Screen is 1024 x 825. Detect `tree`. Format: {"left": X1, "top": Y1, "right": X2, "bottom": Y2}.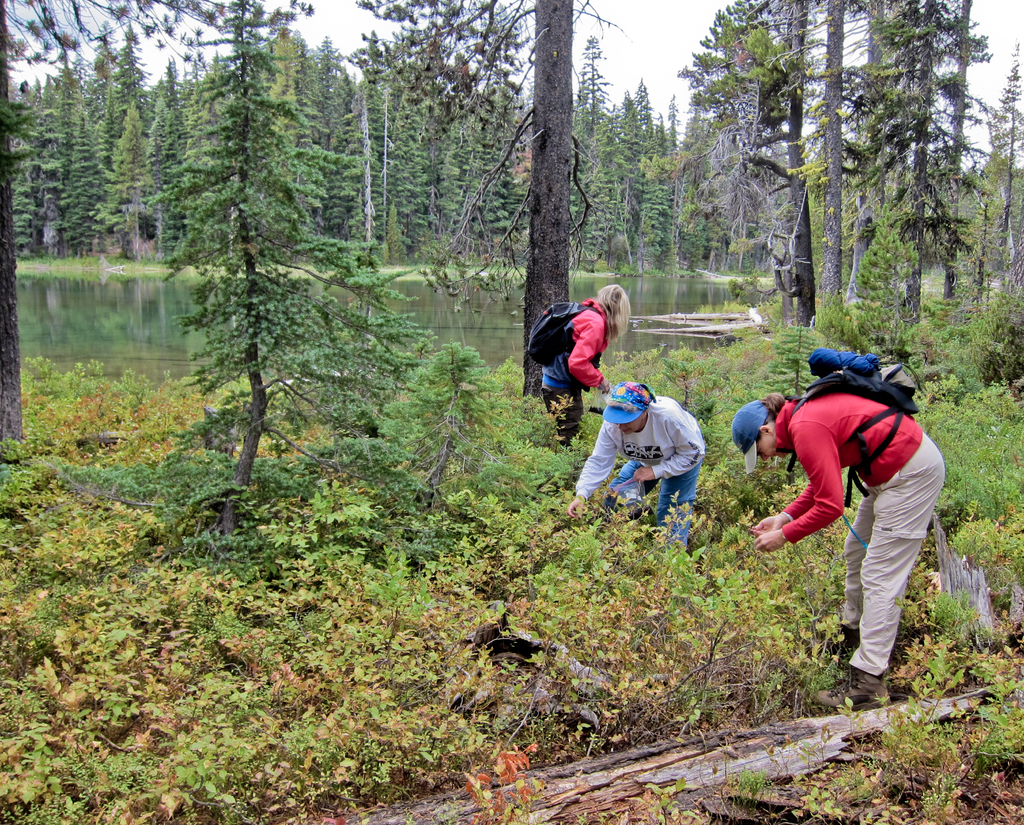
{"left": 343, "top": 0, "right": 622, "bottom": 401}.
